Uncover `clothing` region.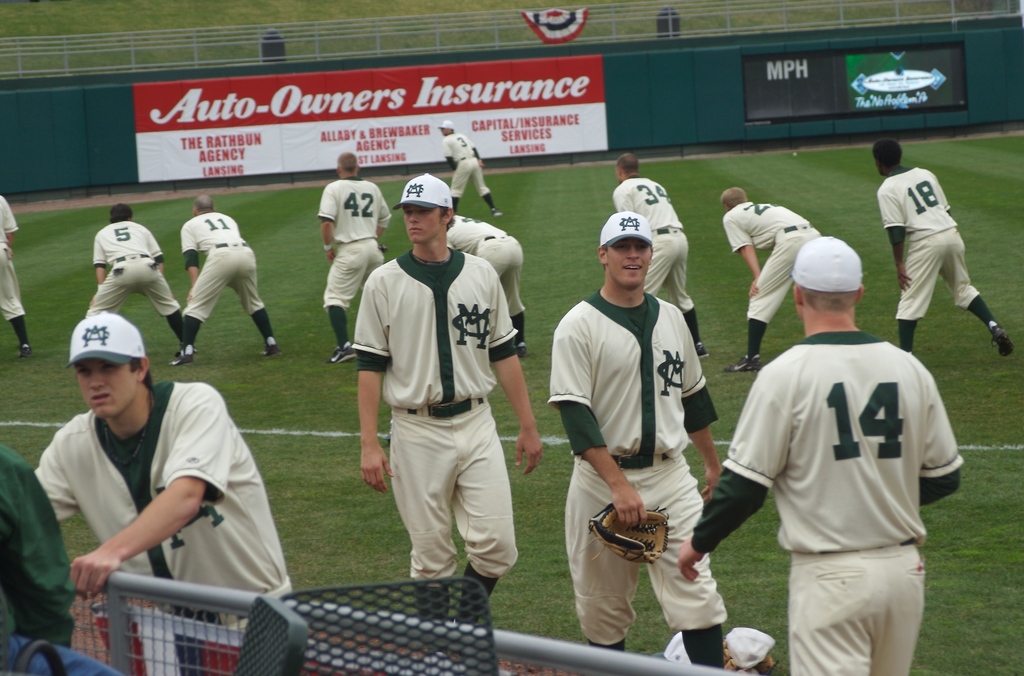
Uncovered: [x1=447, y1=212, x2=525, y2=323].
